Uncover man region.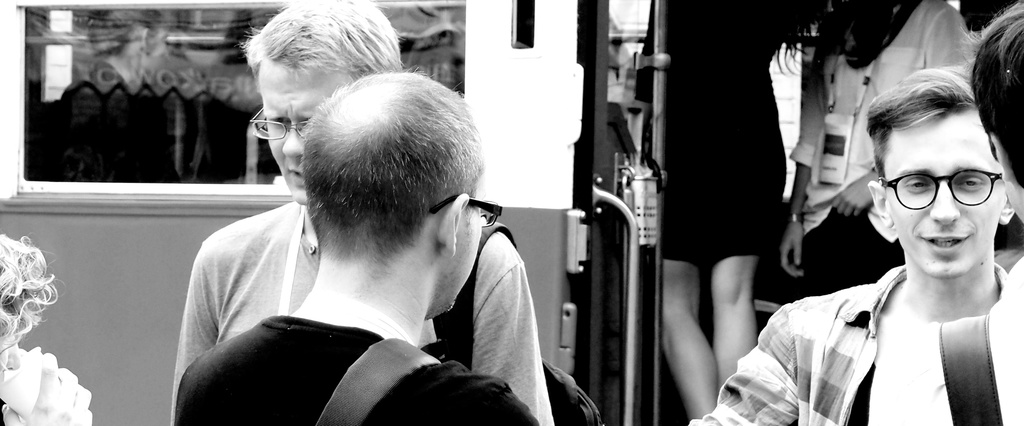
Uncovered: bbox(169, 0, 554, 425).
